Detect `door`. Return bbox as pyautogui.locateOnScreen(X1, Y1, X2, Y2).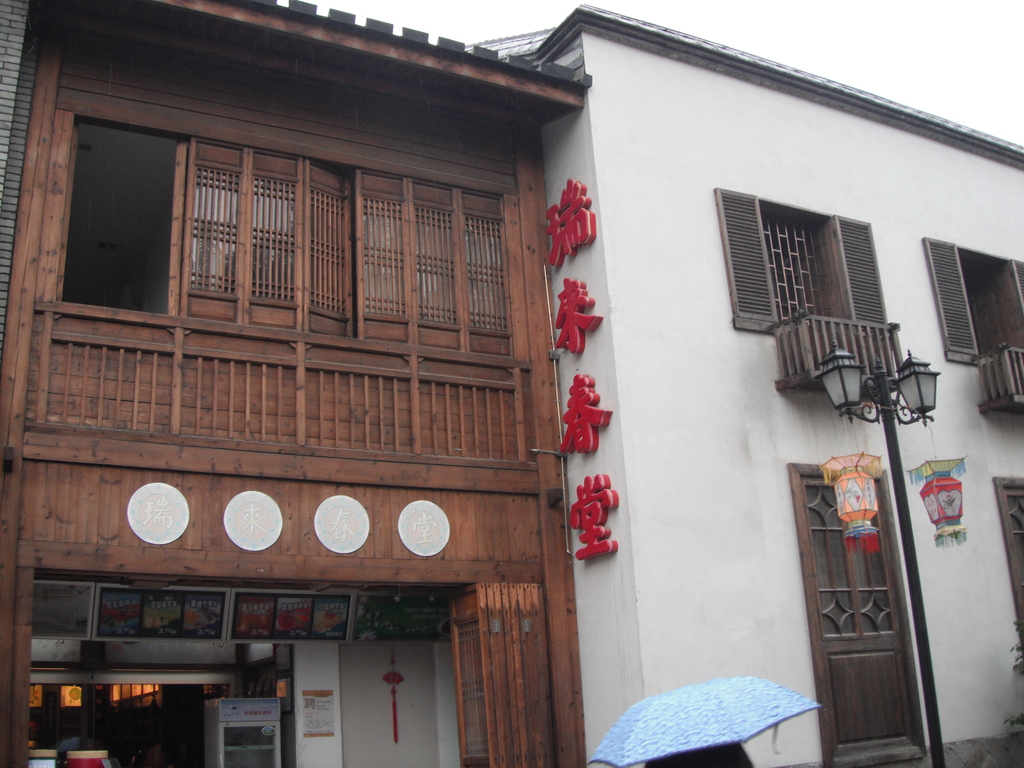
pyautogui.locateOnScreen(337, 634, 440, 767).
